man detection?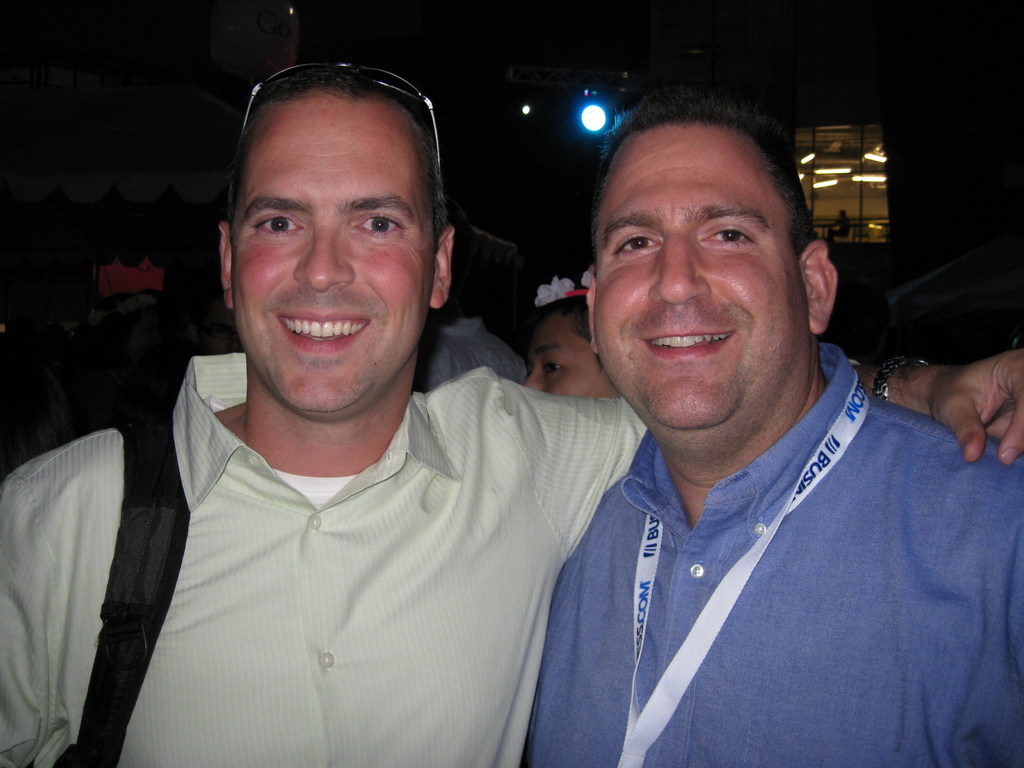
<box>0,67,1023,767</box>
